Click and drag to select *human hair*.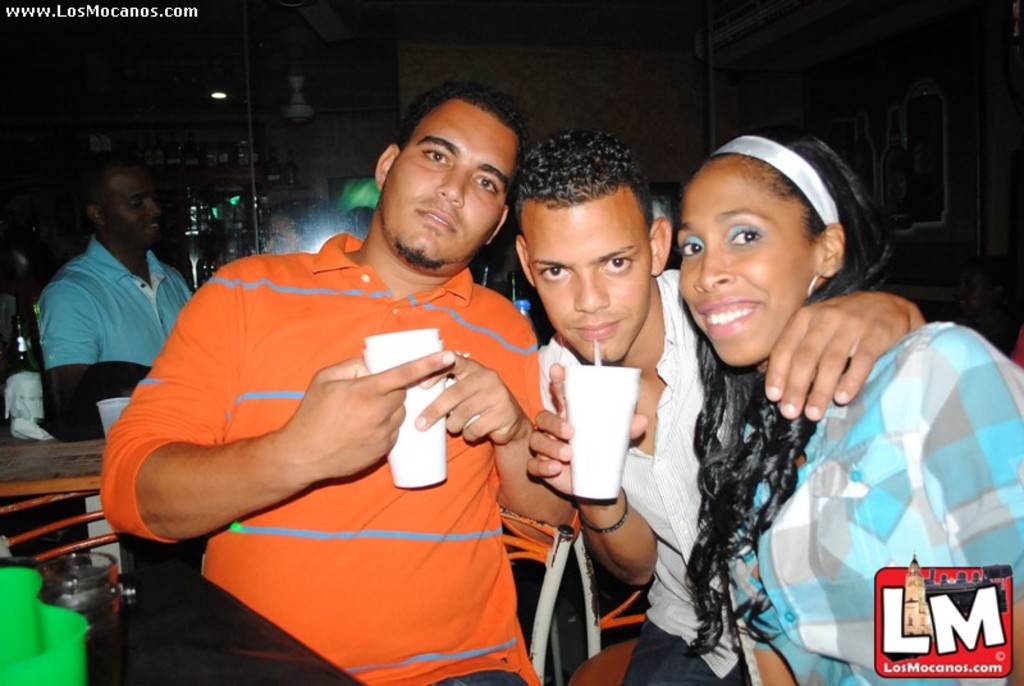
Selection: [396, 79, 530, 150].
